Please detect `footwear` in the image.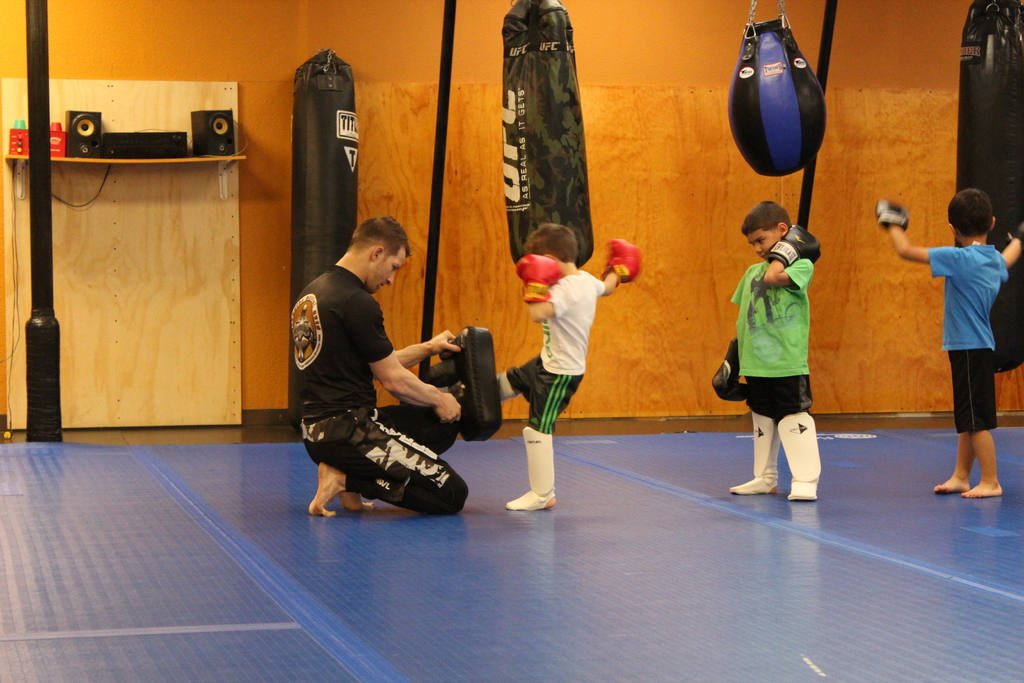
{"x1": 506, "y1": 427, "x2": 557, "y2": 511}.
